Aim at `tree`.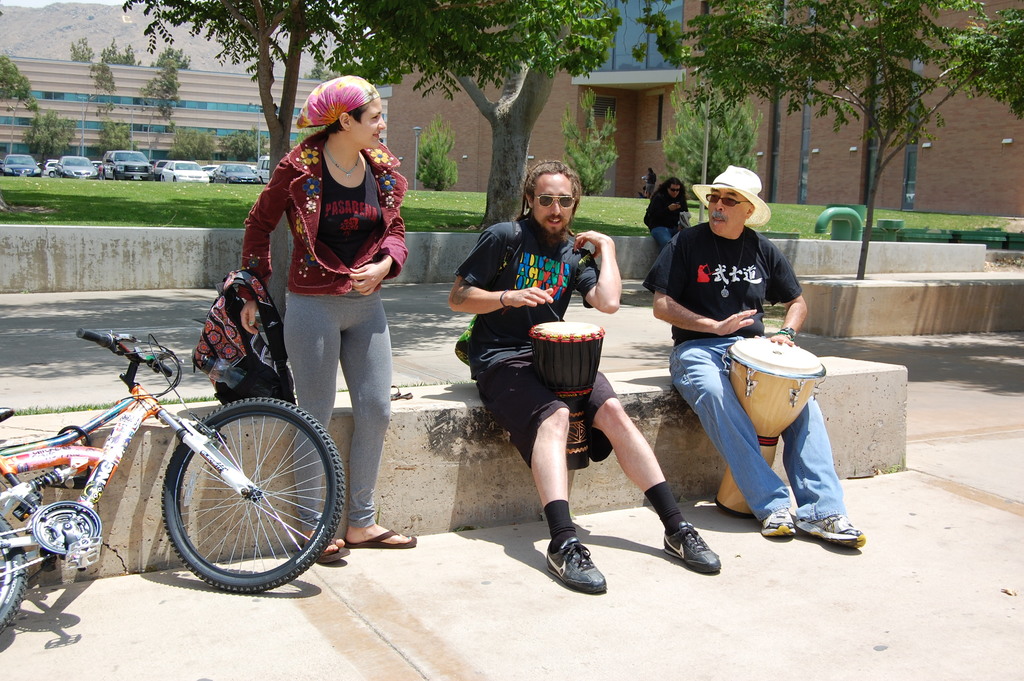
Aimed at 68,34,99,67.
